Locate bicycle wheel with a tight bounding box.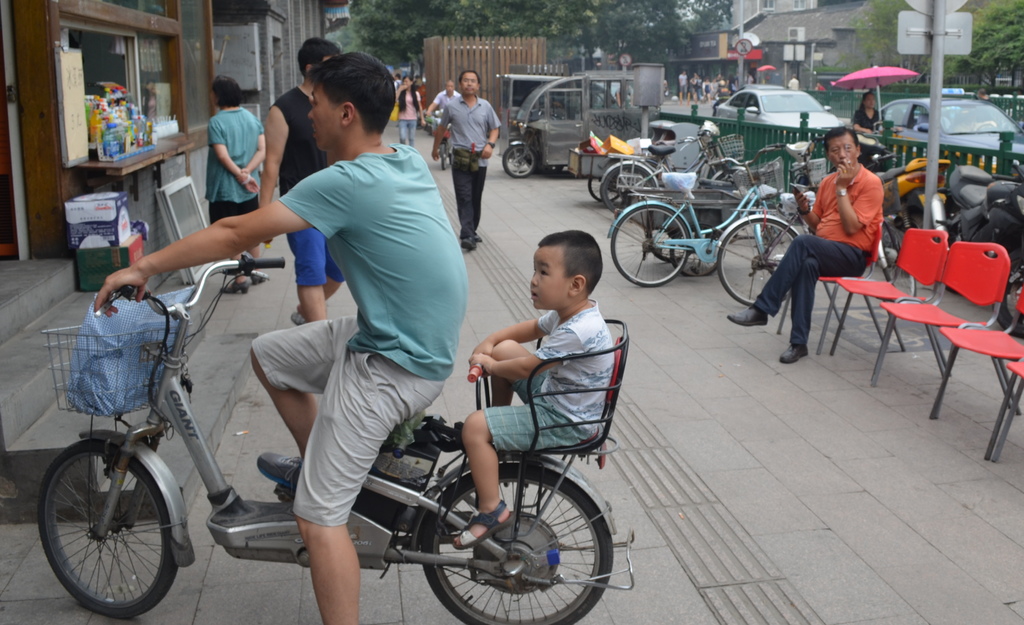
[left=716, top=212, right=796, bottom=307].
